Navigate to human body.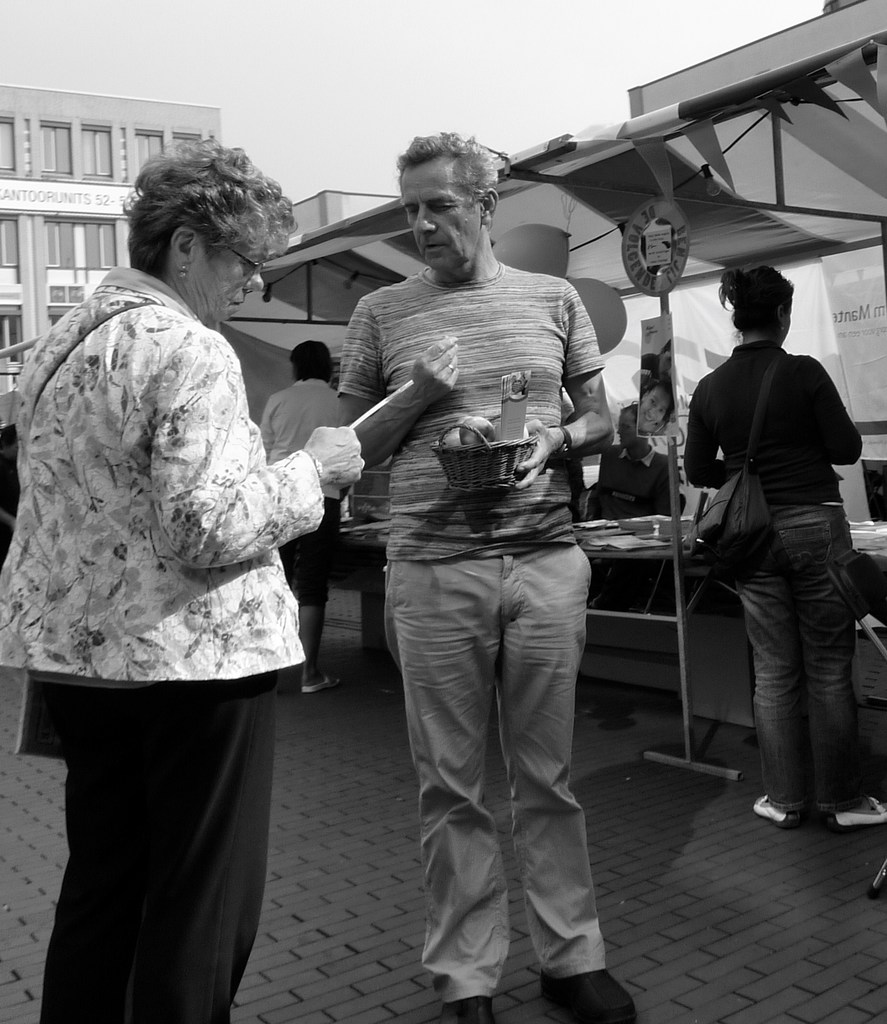
Navigation target: select_region(335, 134, 619, 1021).
